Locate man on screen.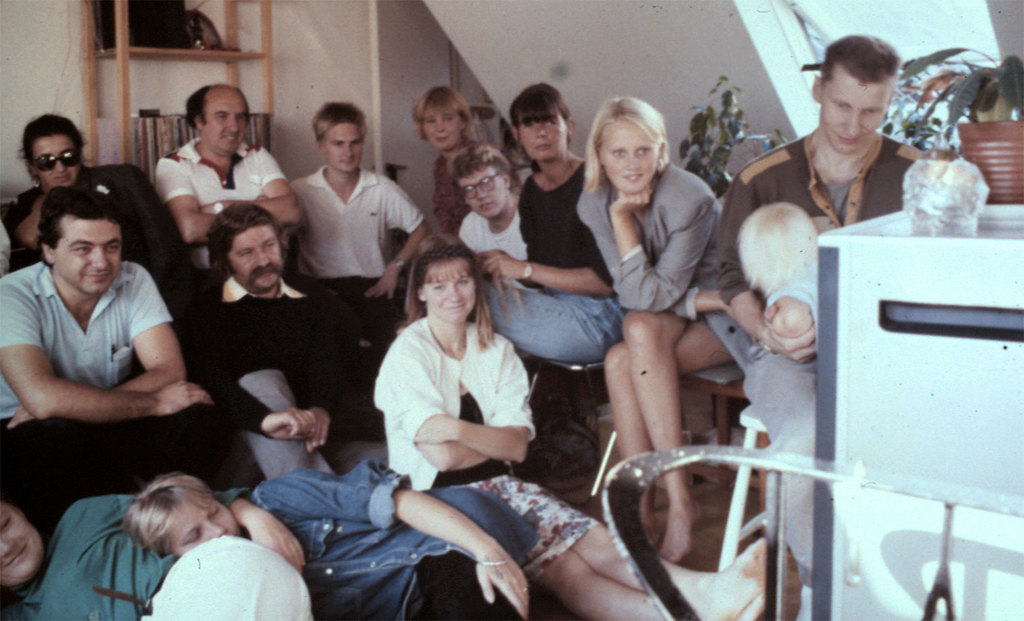
On screen at {"x1": 0, "y1": 164, "x2": 212, "y2": 483}.
